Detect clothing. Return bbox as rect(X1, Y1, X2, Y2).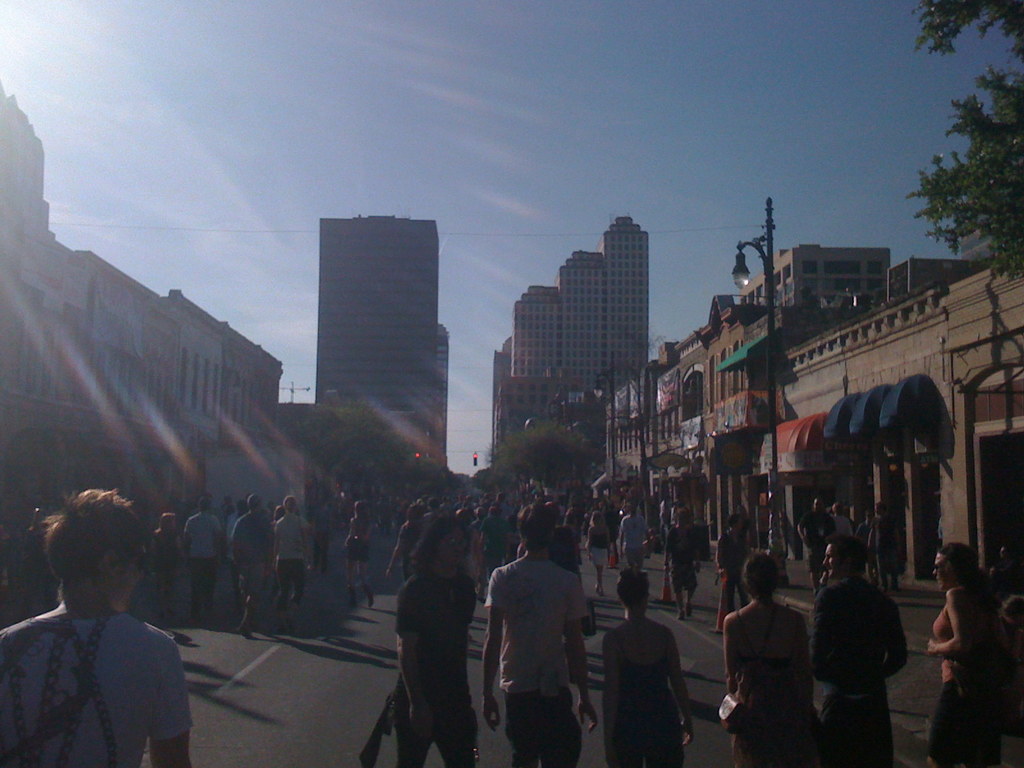
rect(399, 522, 419, 575).
